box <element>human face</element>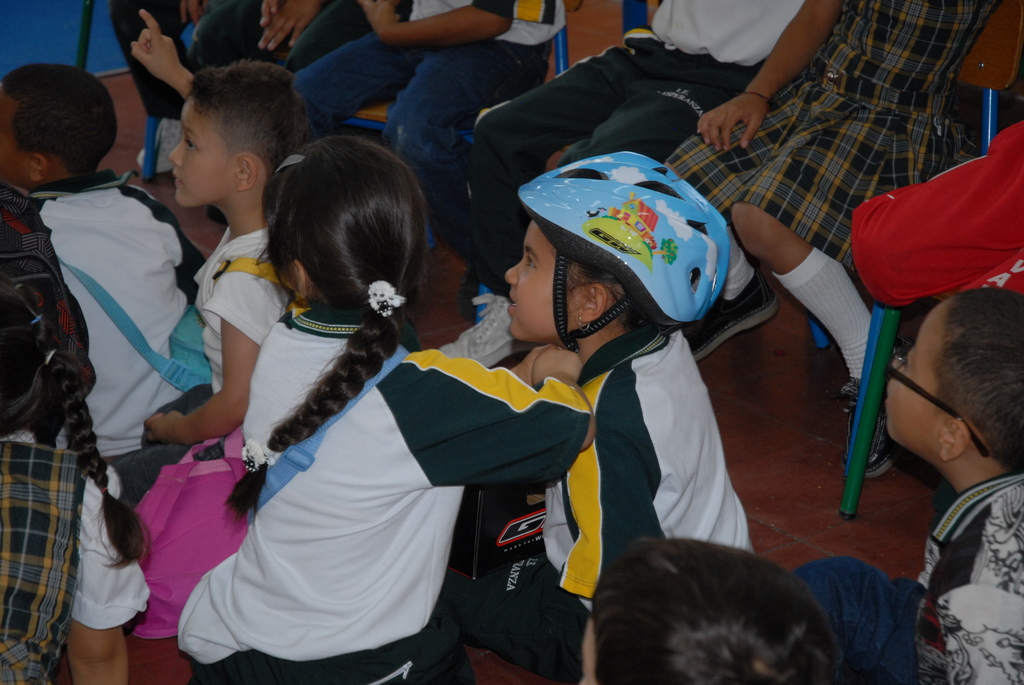
box(502, 221, 581, 343)
